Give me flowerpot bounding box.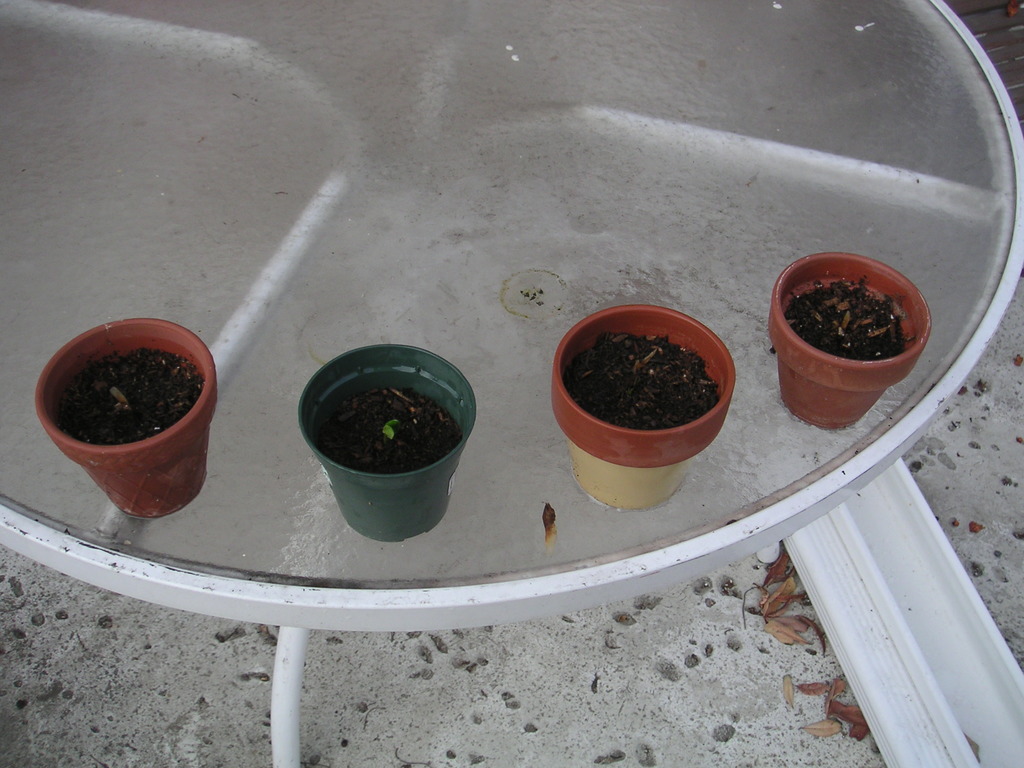
rect(769, 250, 929, 428).
